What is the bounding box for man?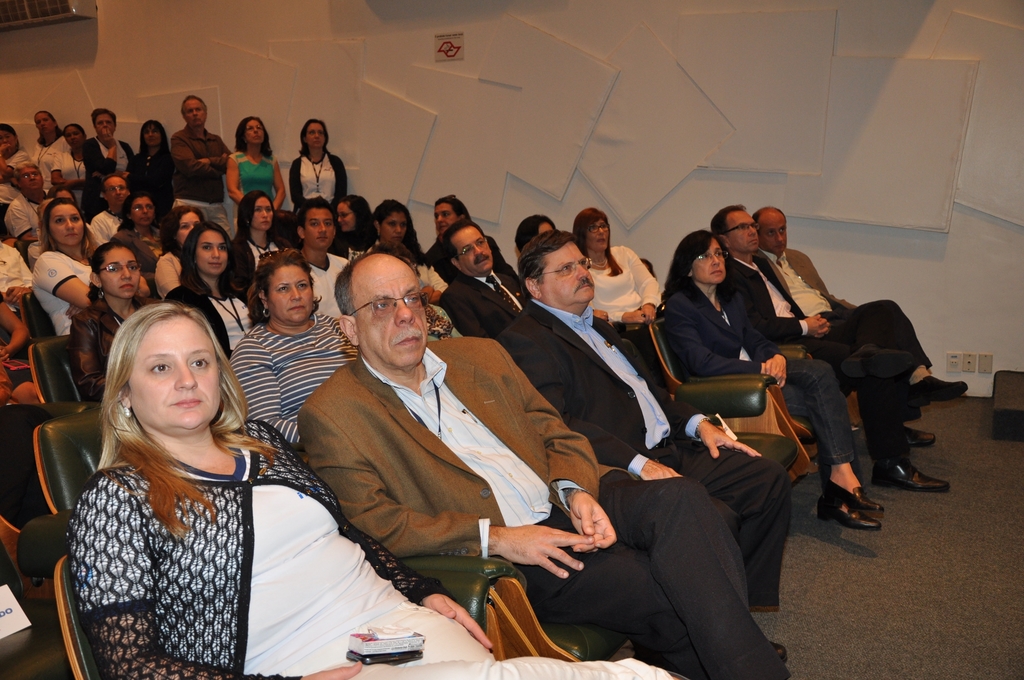
left=169, top=90, right=229, bottom=231.
